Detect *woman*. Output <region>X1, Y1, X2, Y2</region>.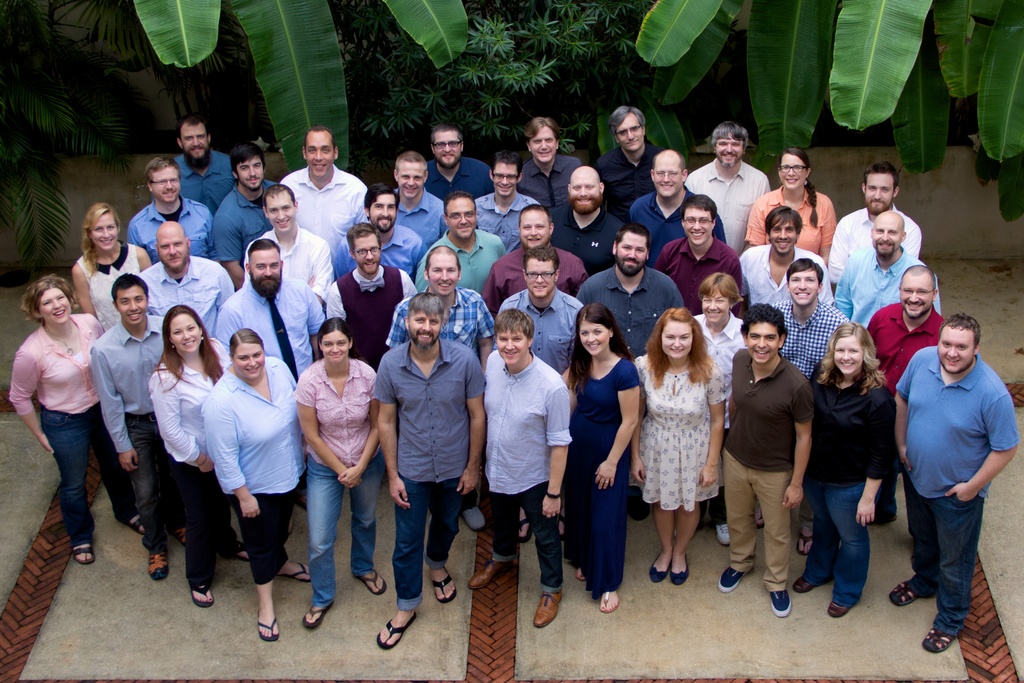
<region>147, 304, 250, 606</region>.
